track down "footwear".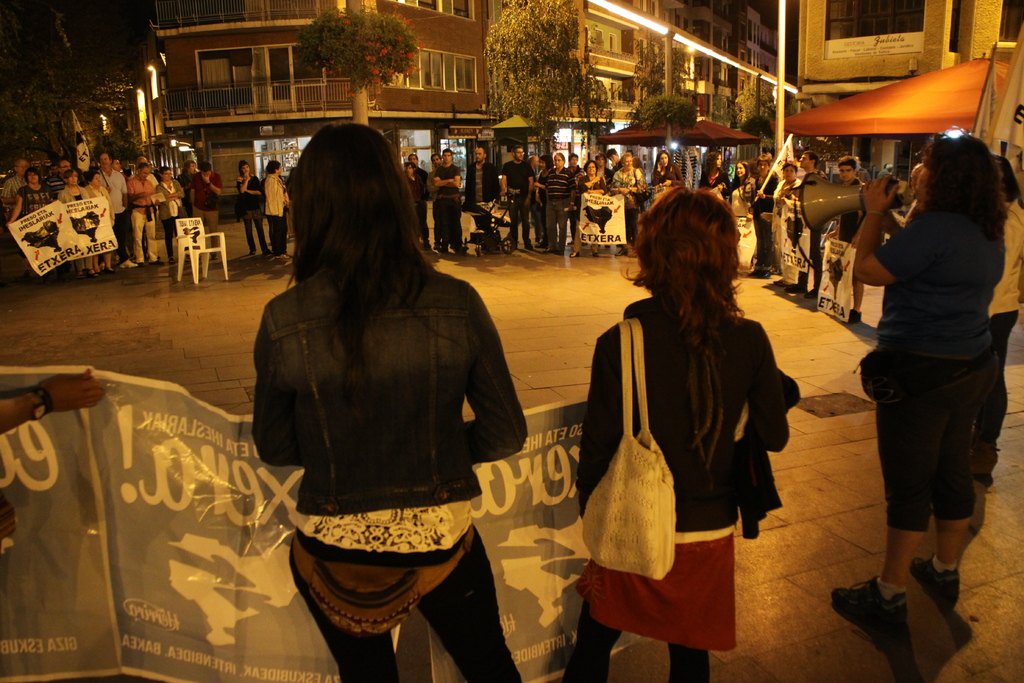
Tracked to select_region(804, 286, 820, 299).
